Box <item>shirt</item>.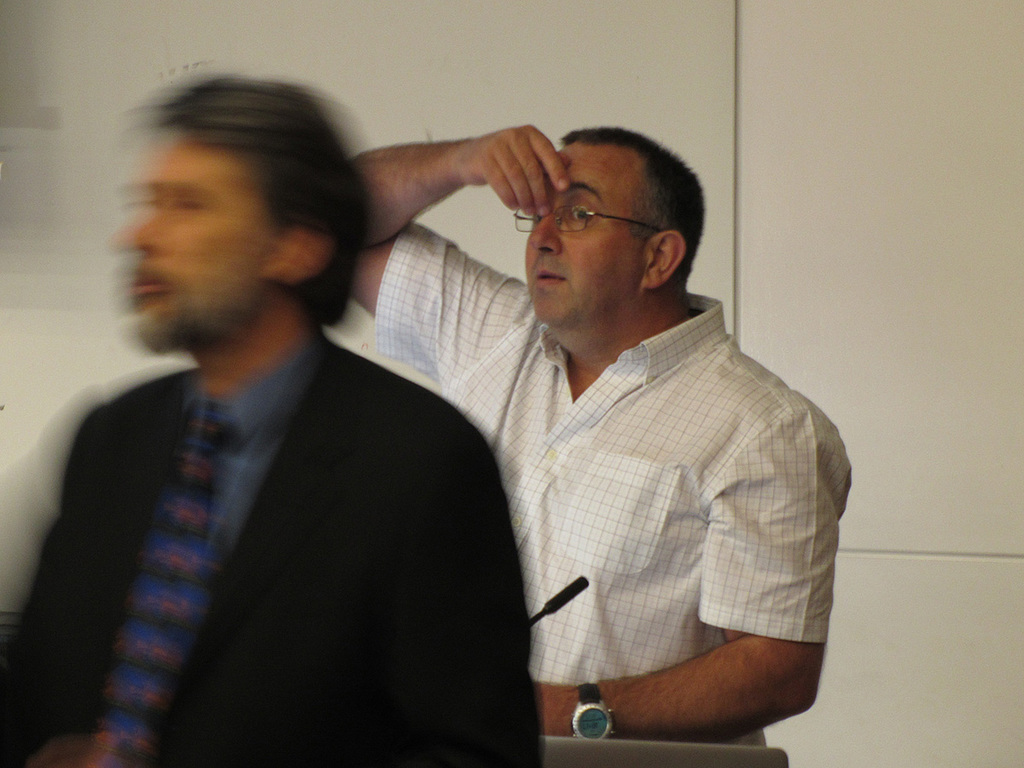
detection(172, 335, 316, 570).
